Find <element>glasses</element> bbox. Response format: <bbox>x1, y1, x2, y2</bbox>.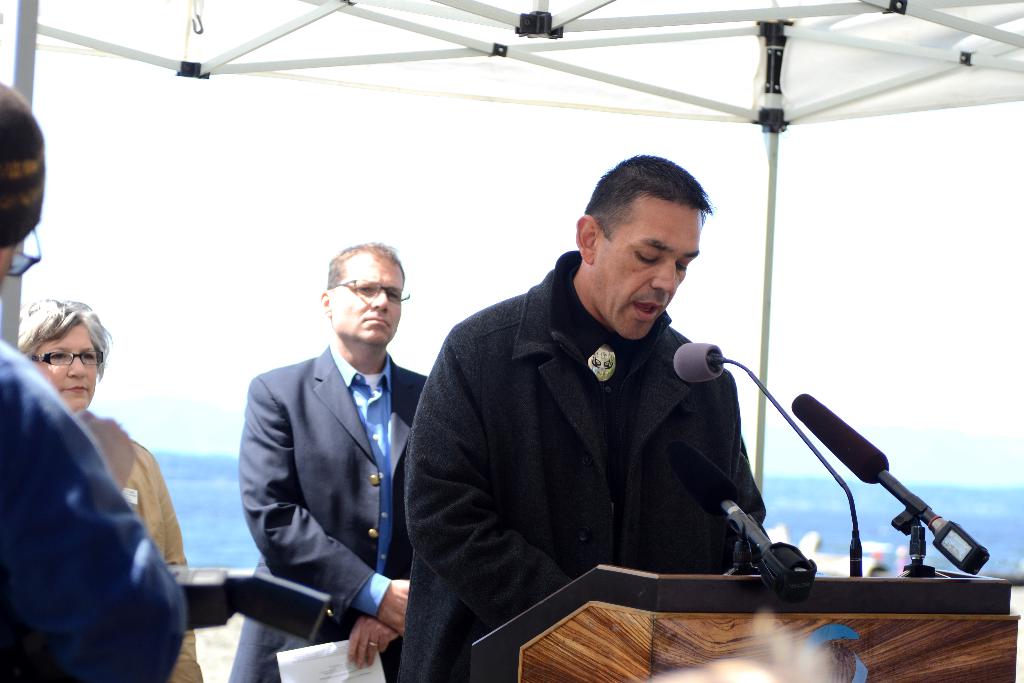
<bbox>330, 273, 408, 308</bbox>.
